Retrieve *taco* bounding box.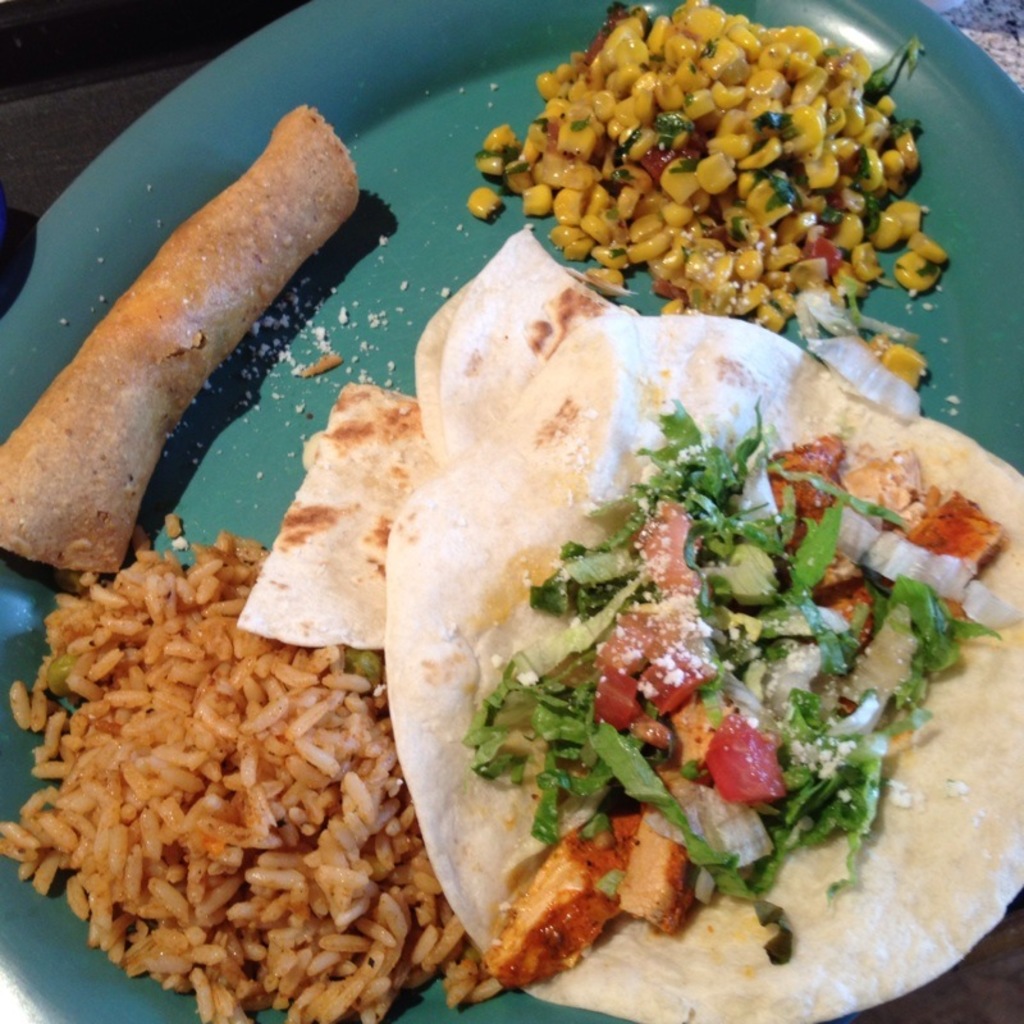
Bounding box: (392,348,980,995).
